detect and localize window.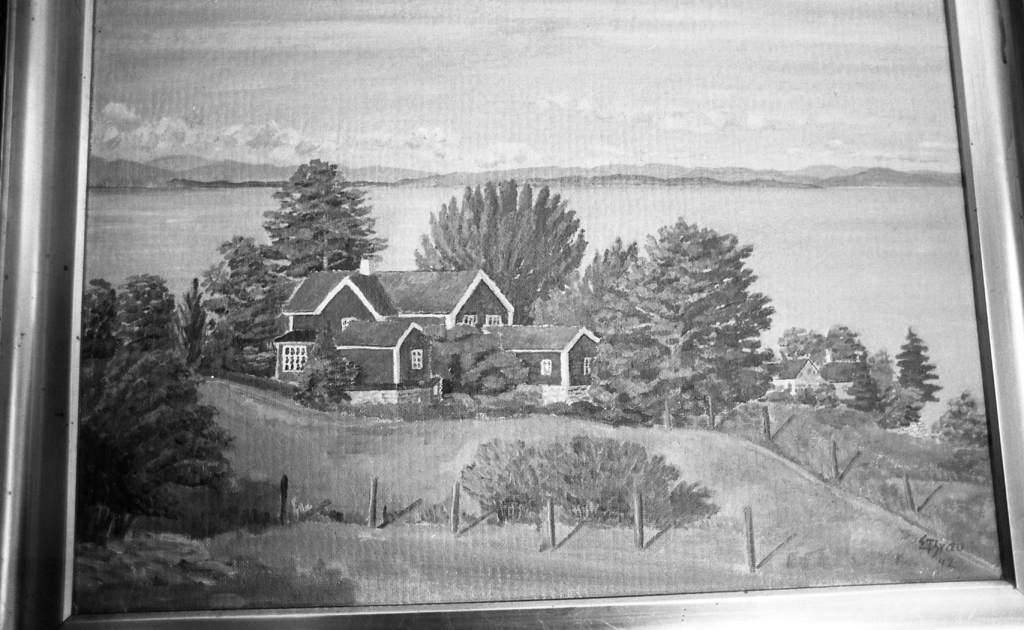
Localized at <box>280,344,305,372</box>.
